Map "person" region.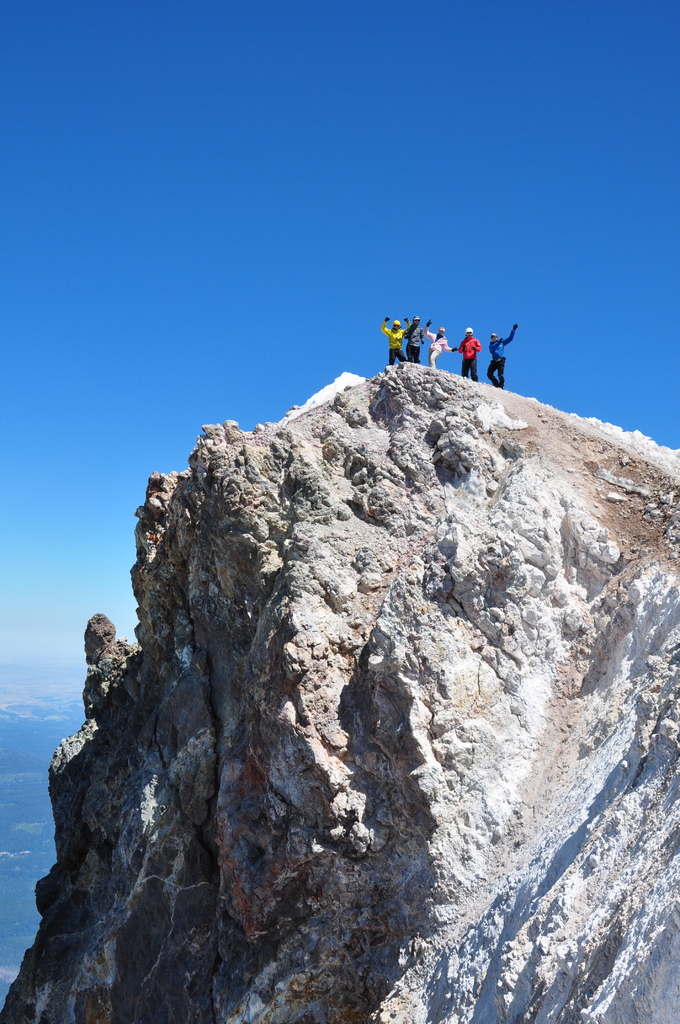
Mapped to rect(458, 326, 482, 384).
